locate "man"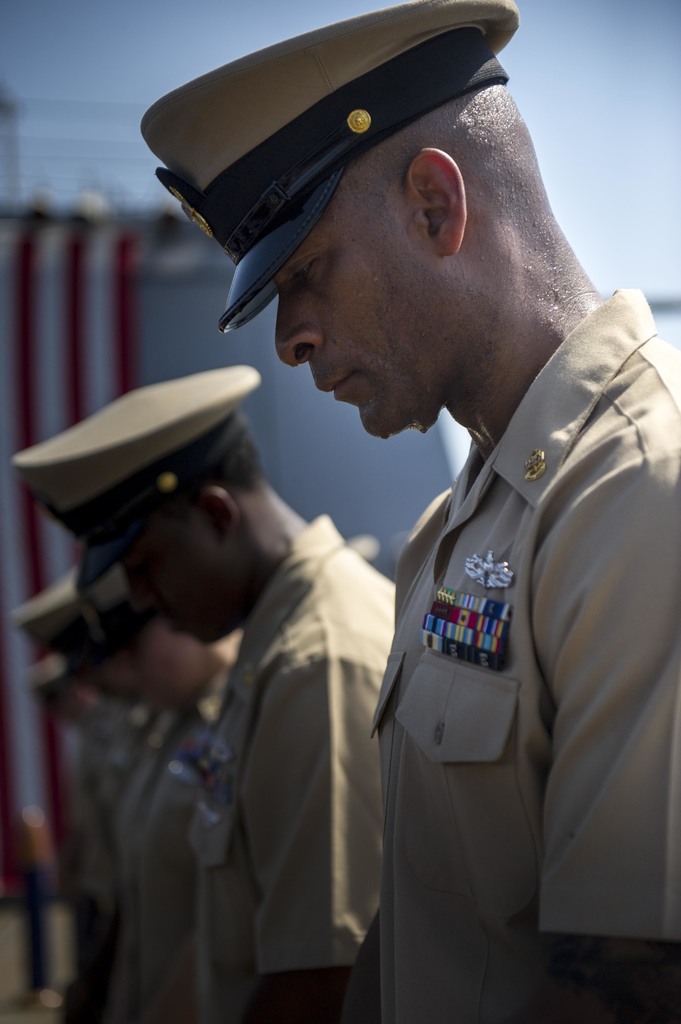
locate(67, 532, 246, 1023)
